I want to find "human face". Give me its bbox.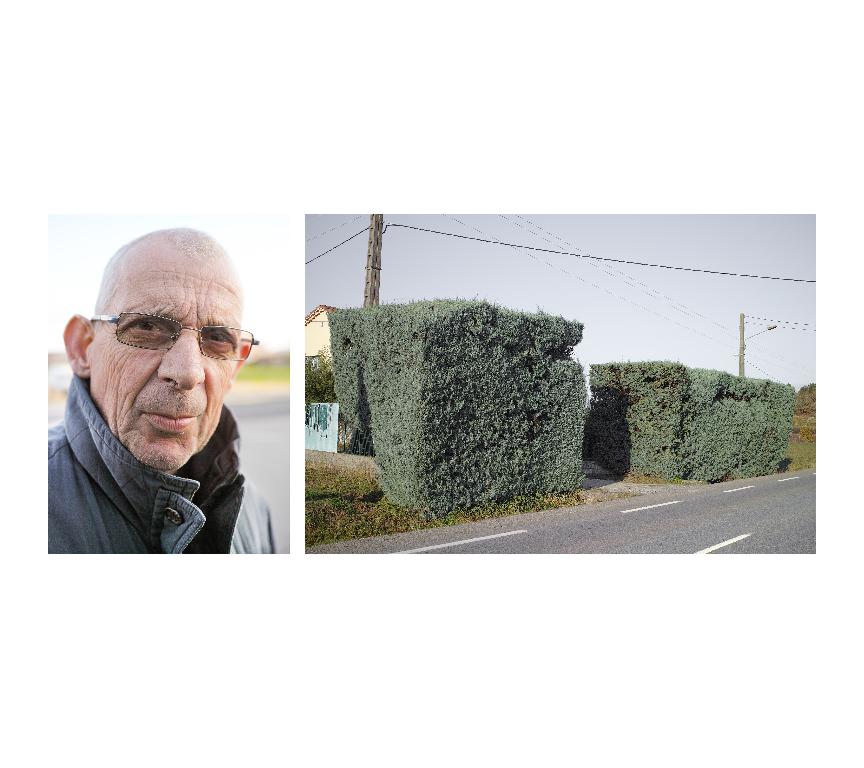
86/253/247/471.
